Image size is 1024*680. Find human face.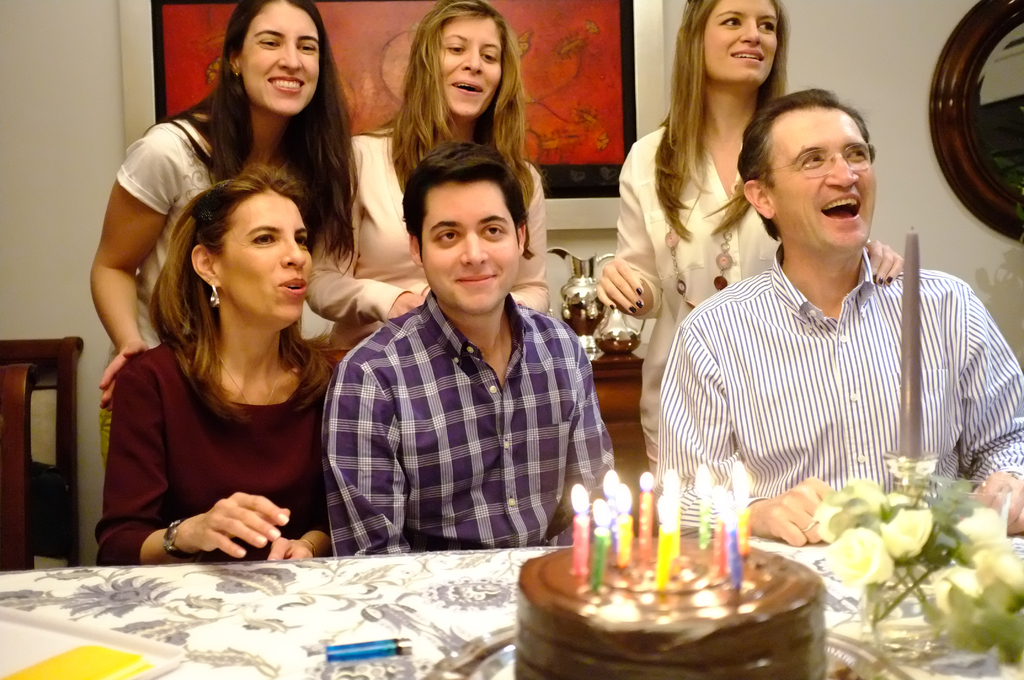
box(220, 195, 314, 327).
